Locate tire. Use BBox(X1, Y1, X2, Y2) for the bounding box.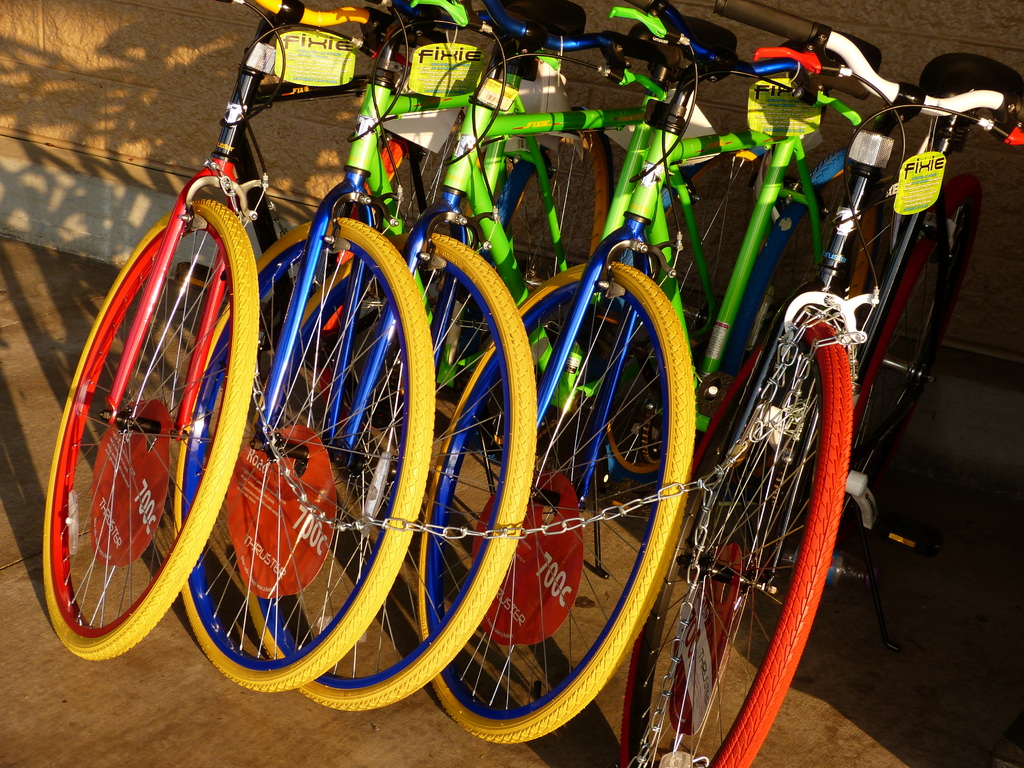
BBox(418, 261, 697, 744).
